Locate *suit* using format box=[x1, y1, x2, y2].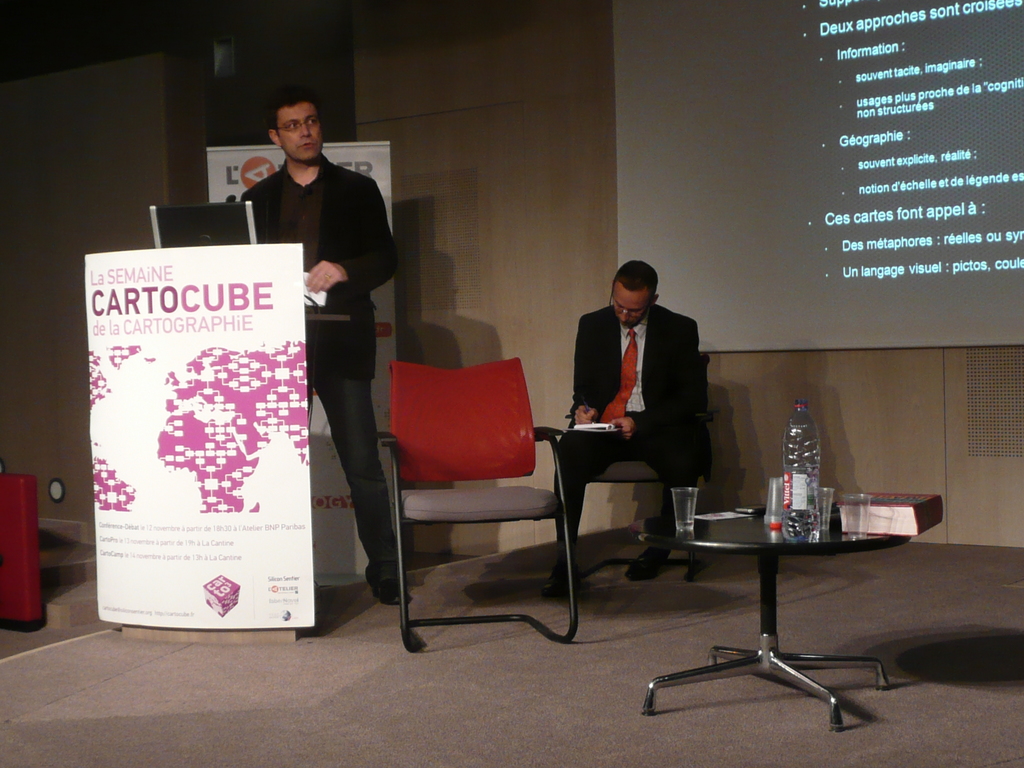
box=[223, 138, 406, 518].
